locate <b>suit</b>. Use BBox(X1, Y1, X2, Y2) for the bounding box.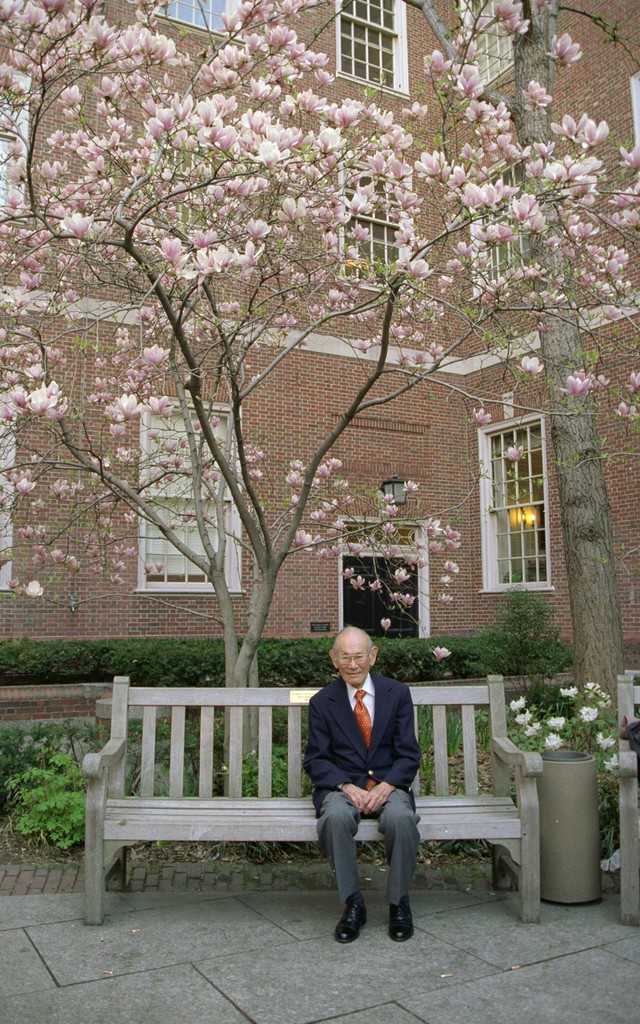
BBox(242, 656, 414, 912).
